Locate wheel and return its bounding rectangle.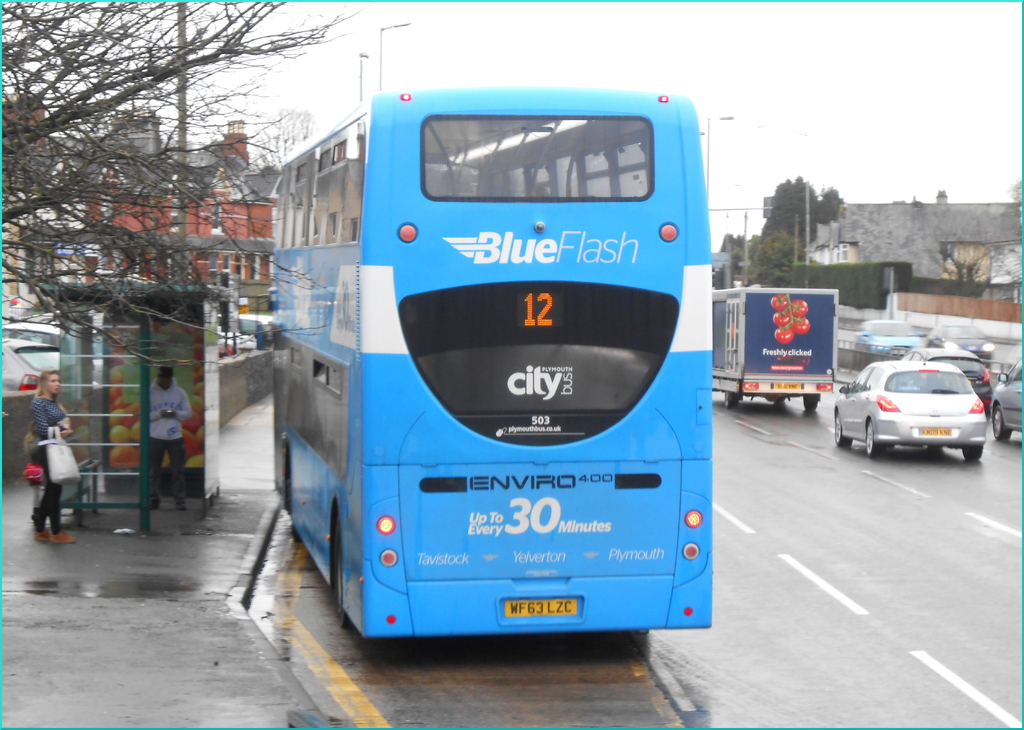
831/411/854/450.
